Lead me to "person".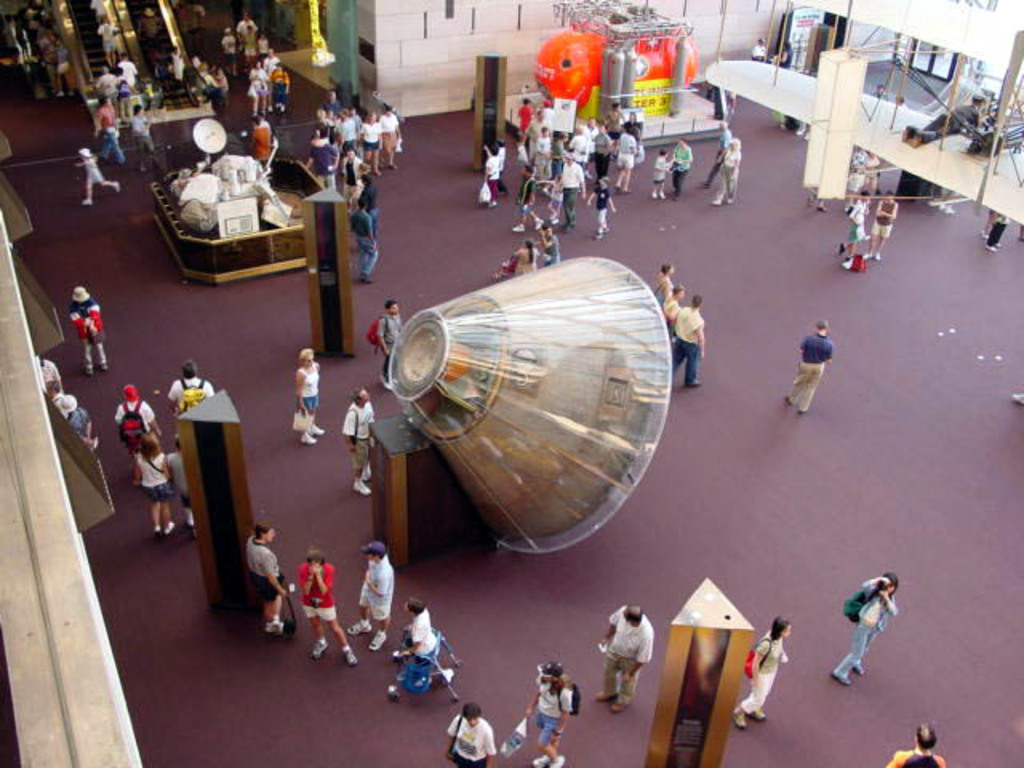
Lead to 646, 142, 670, 202.
